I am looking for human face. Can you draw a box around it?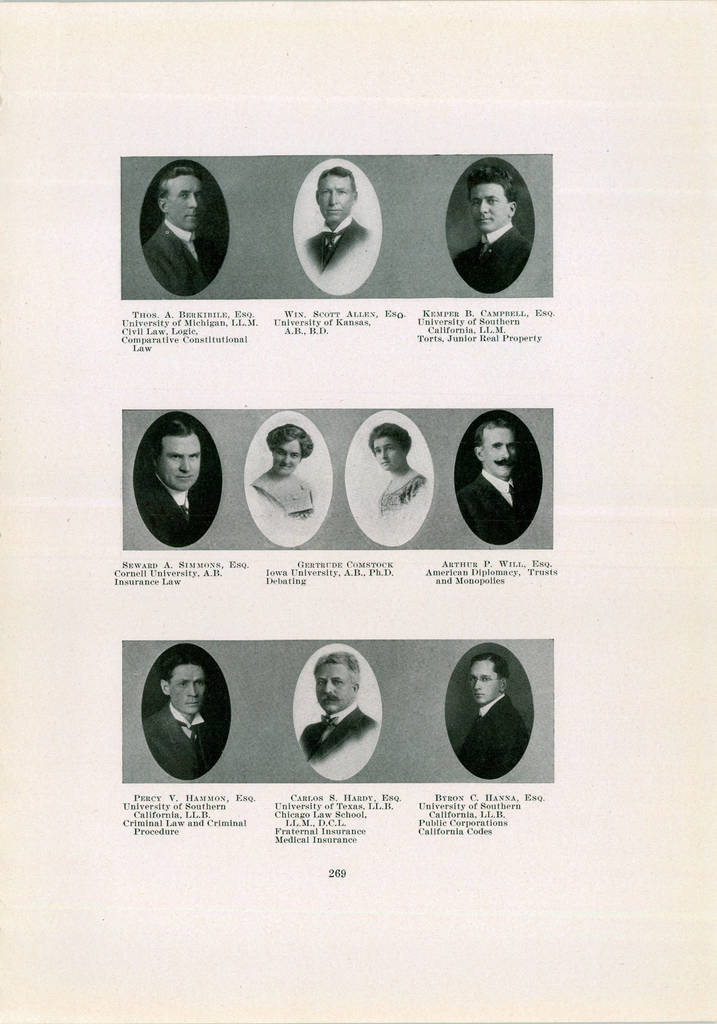
Sure, the bounding box is bbox=[470, 662, 503, 704].
